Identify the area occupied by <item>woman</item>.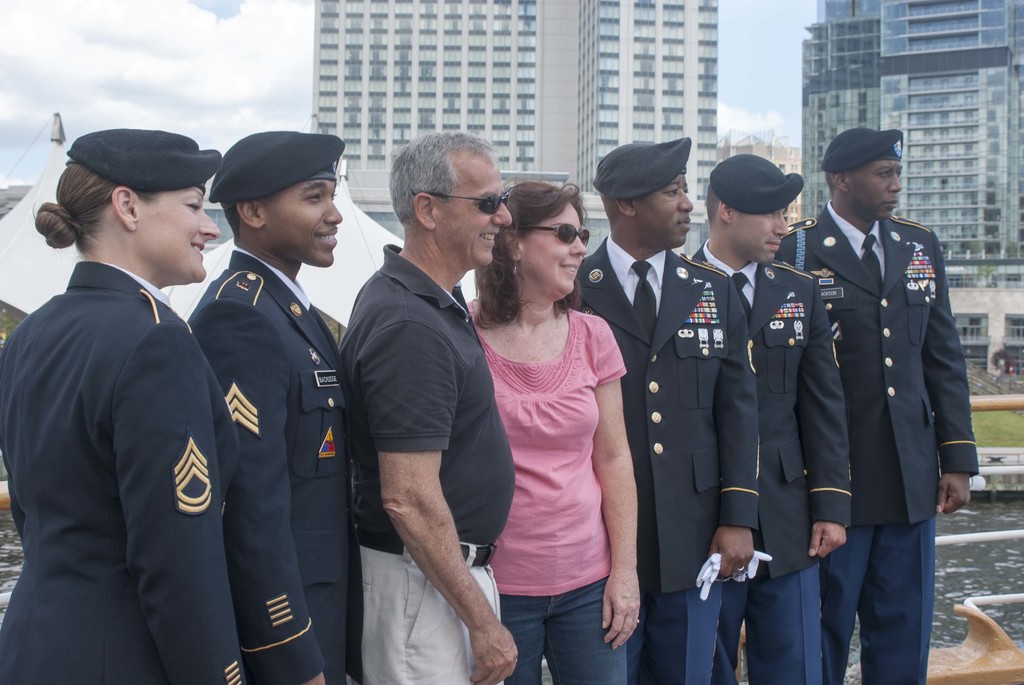
Area: detection(0, 122, 244, 684).
